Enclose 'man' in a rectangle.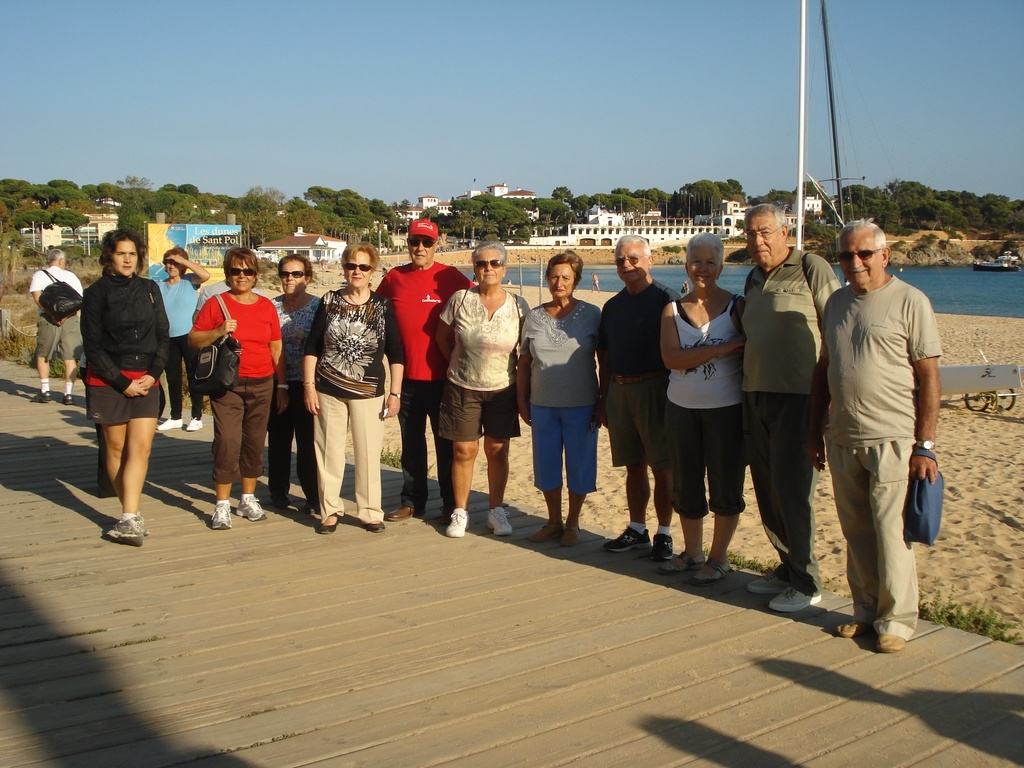
815 209 951 655.
